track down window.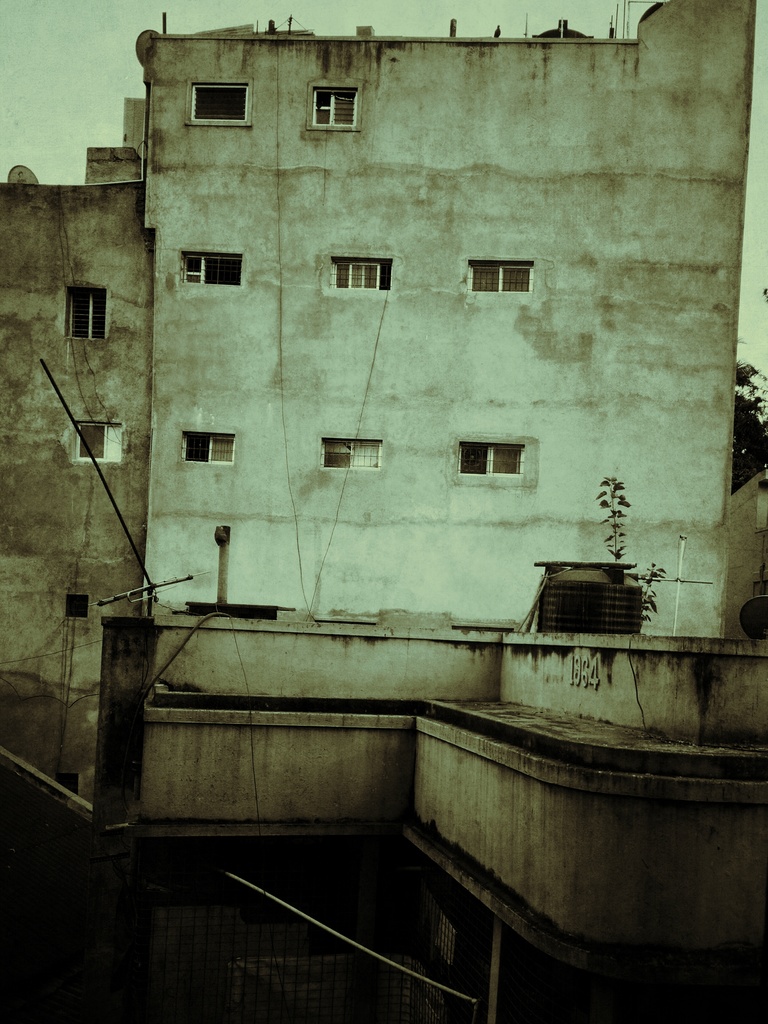
Tracked to 177/433/234/469.
